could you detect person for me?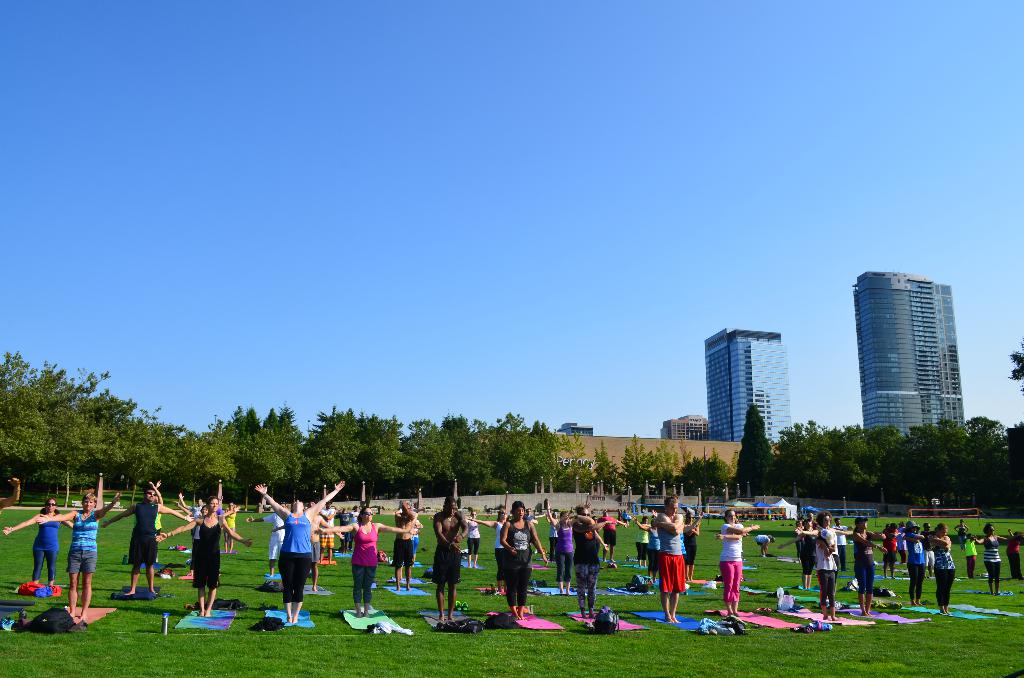
Detection result: <region>568, 511, 599, 618</region>.
